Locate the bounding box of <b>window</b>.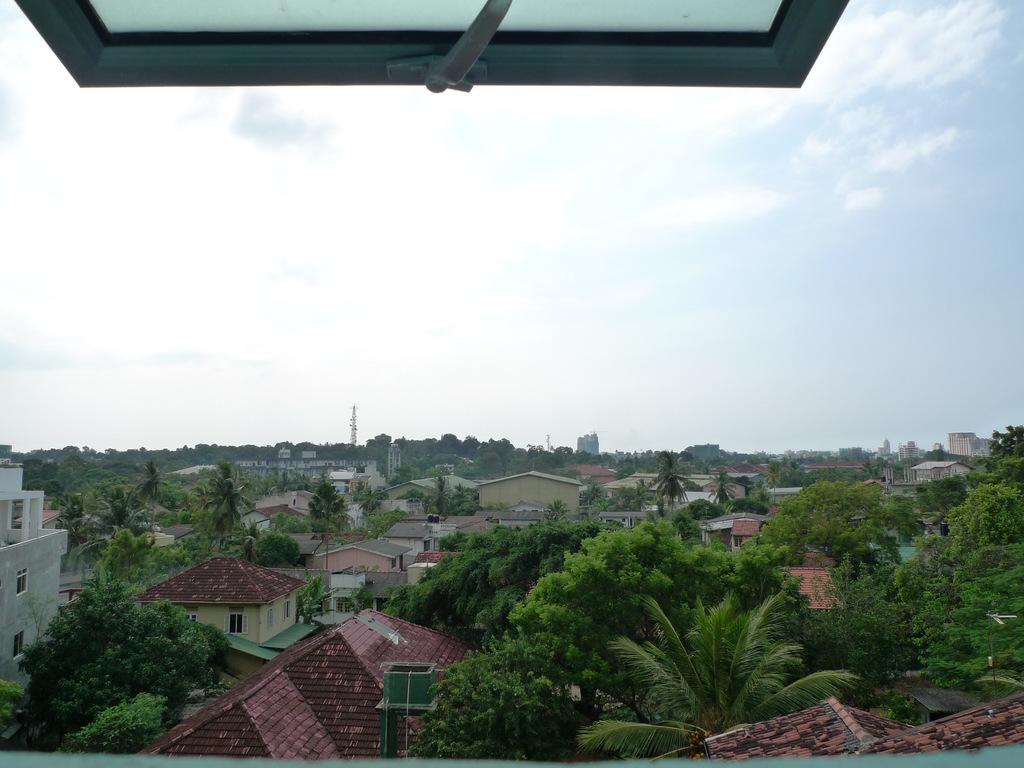
Bounding box: <bbox>11, 630, 27, 657</bbox>.
